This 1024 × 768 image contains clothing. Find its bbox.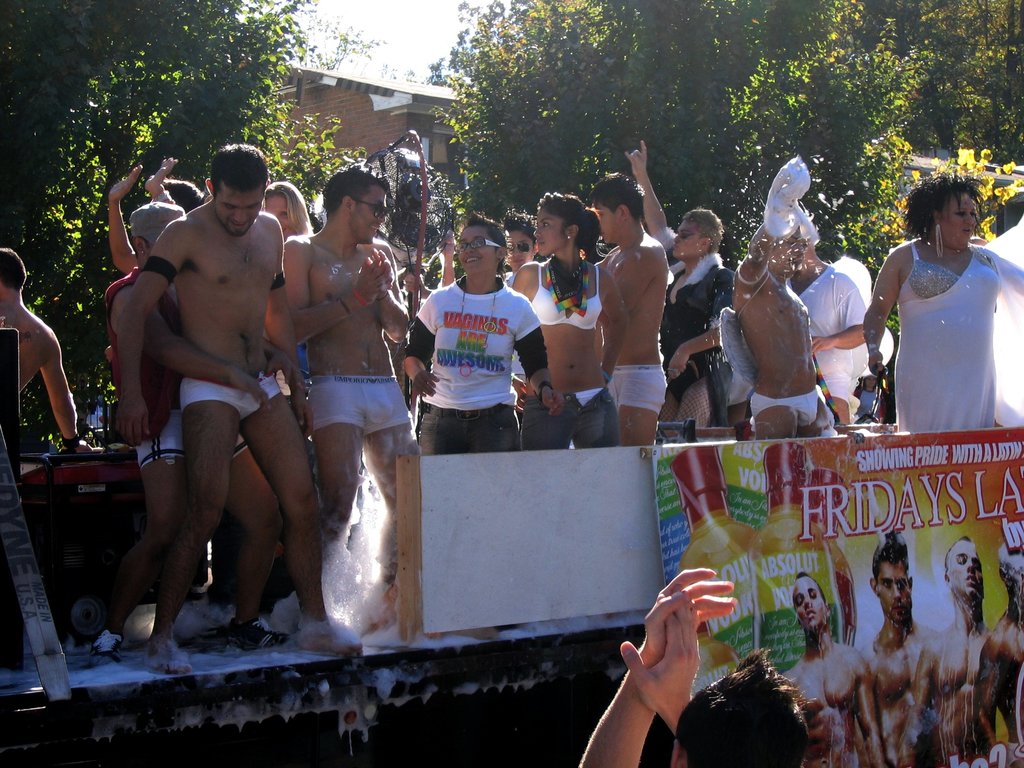
crop(521, 371, 619, 456).
